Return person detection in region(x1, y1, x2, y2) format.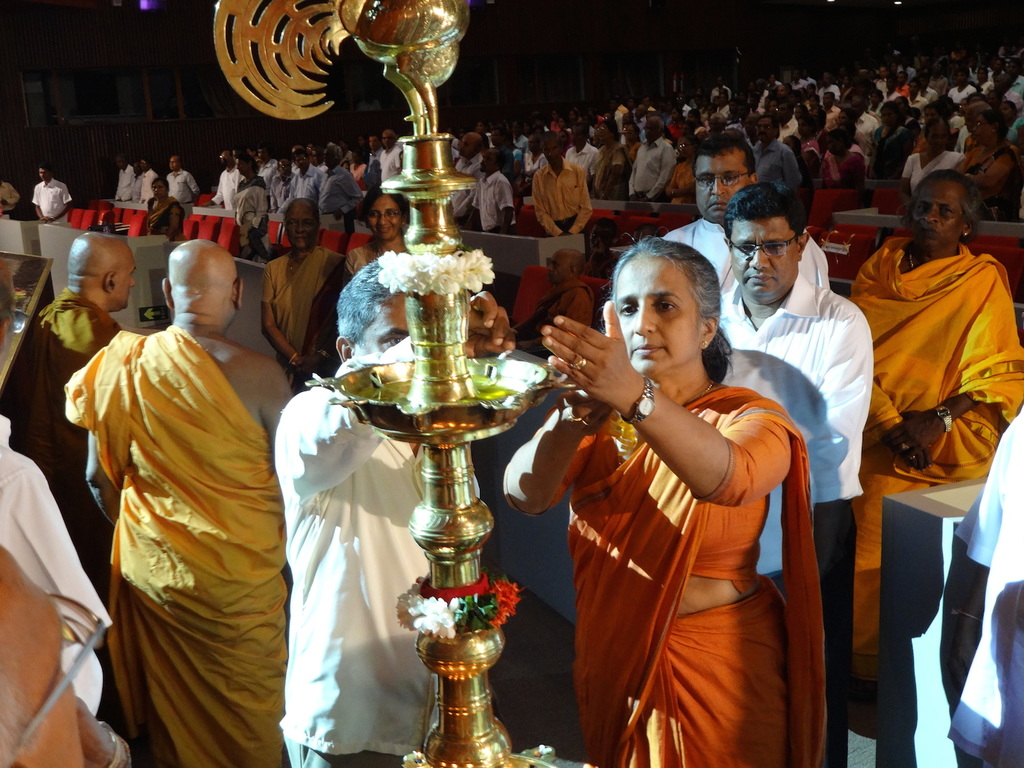
region(0, 227, 146, 605).
